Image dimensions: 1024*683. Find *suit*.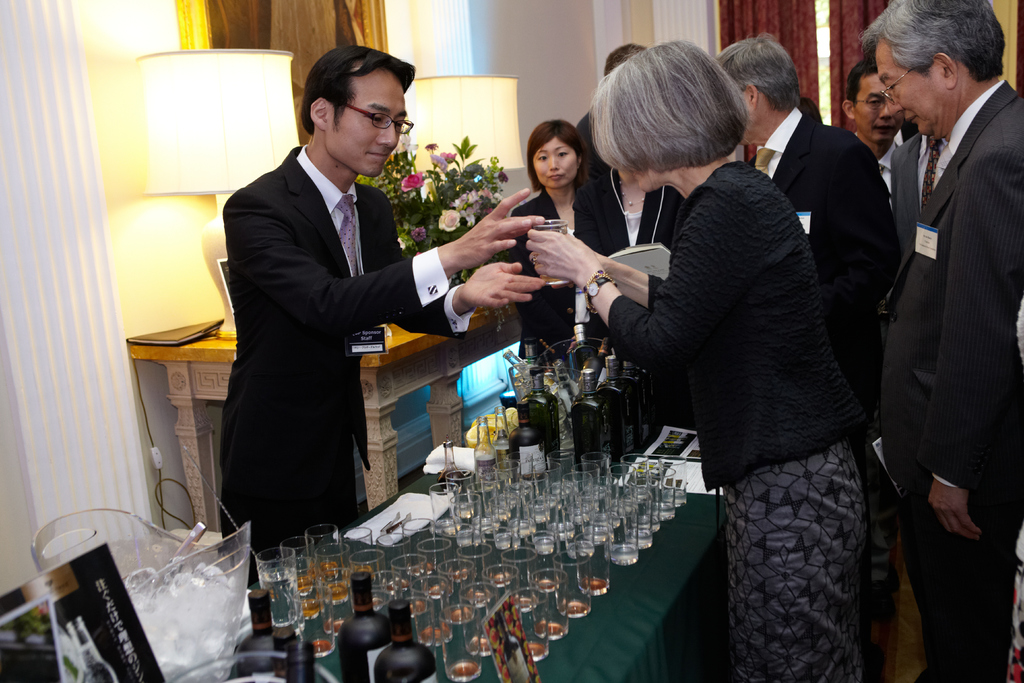
{"x1": 865, "y1": 0, "x2": 1023, "y2": 667}.
